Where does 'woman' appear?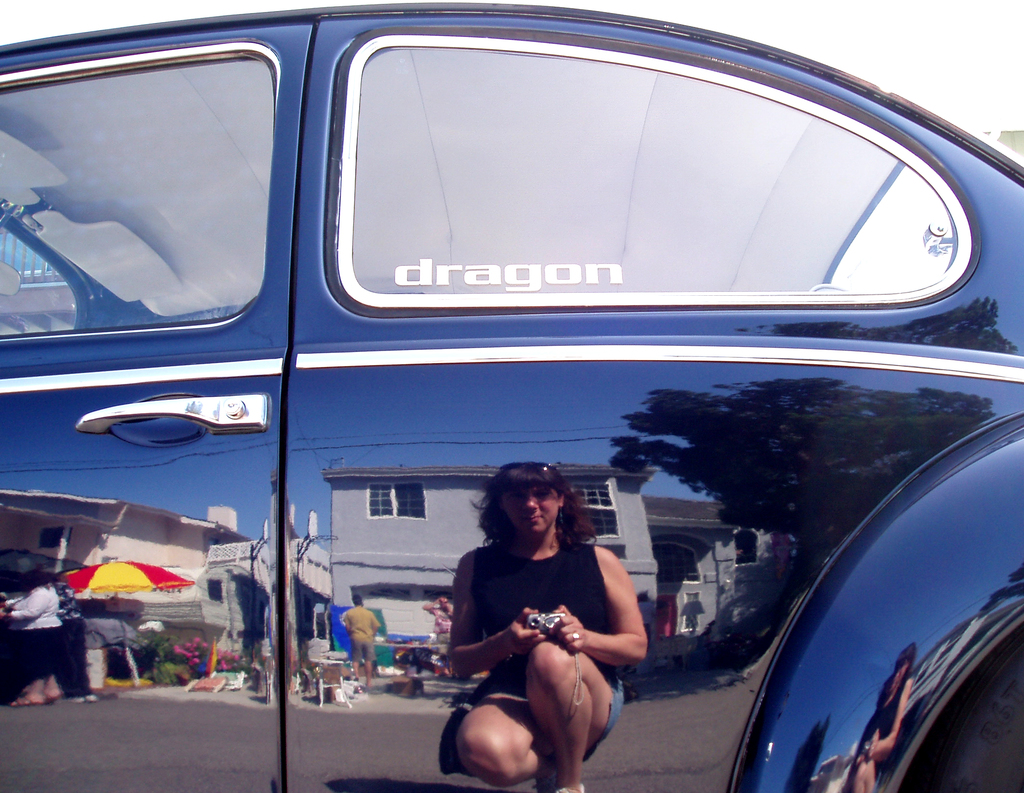
Appears at 437/448/657/774.
